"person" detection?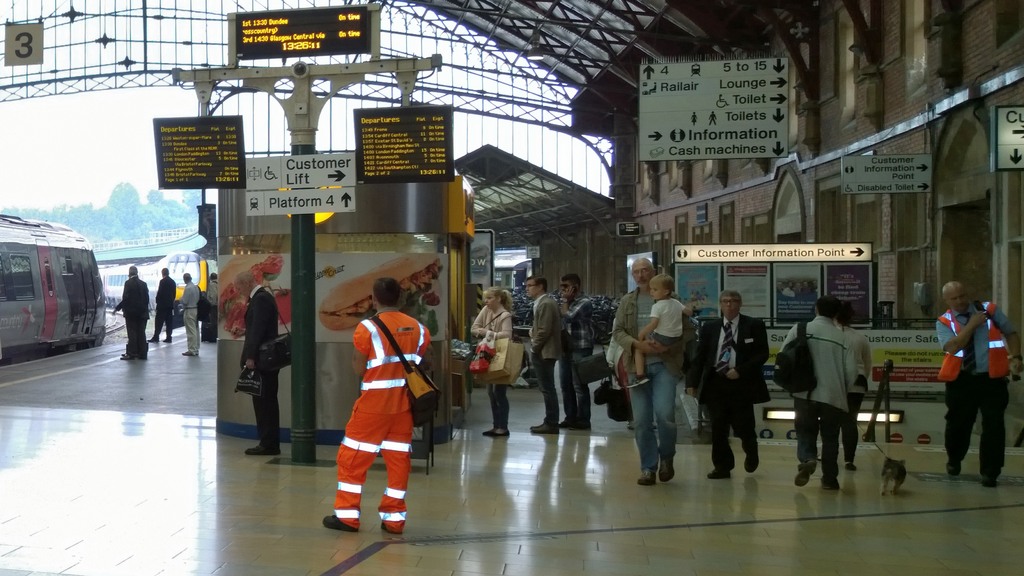
detection(472, 287, 511, 443)
